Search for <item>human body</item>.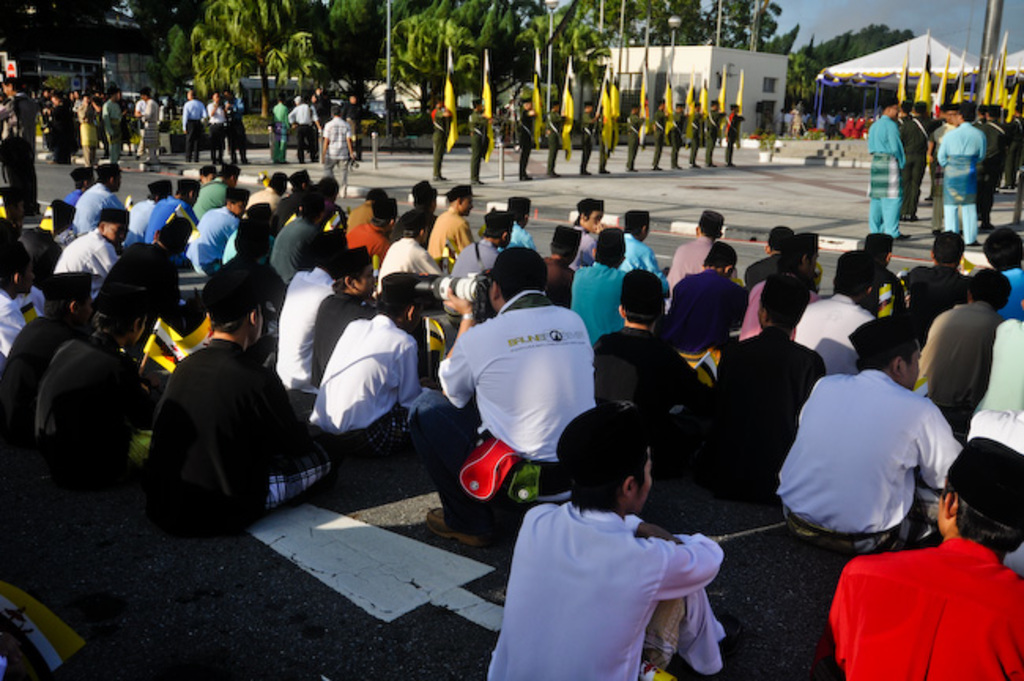
Found at 989:222:1019:312.
